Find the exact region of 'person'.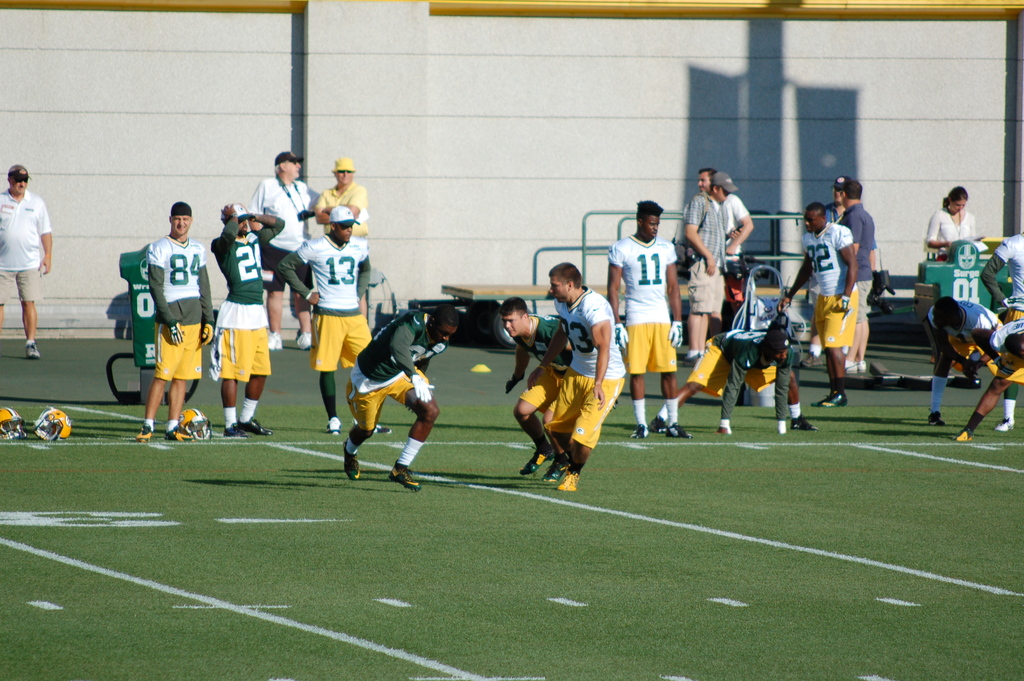
Exact region: {"x1": 636, "y1": 319, "x2": 815, "y2": 449}.
